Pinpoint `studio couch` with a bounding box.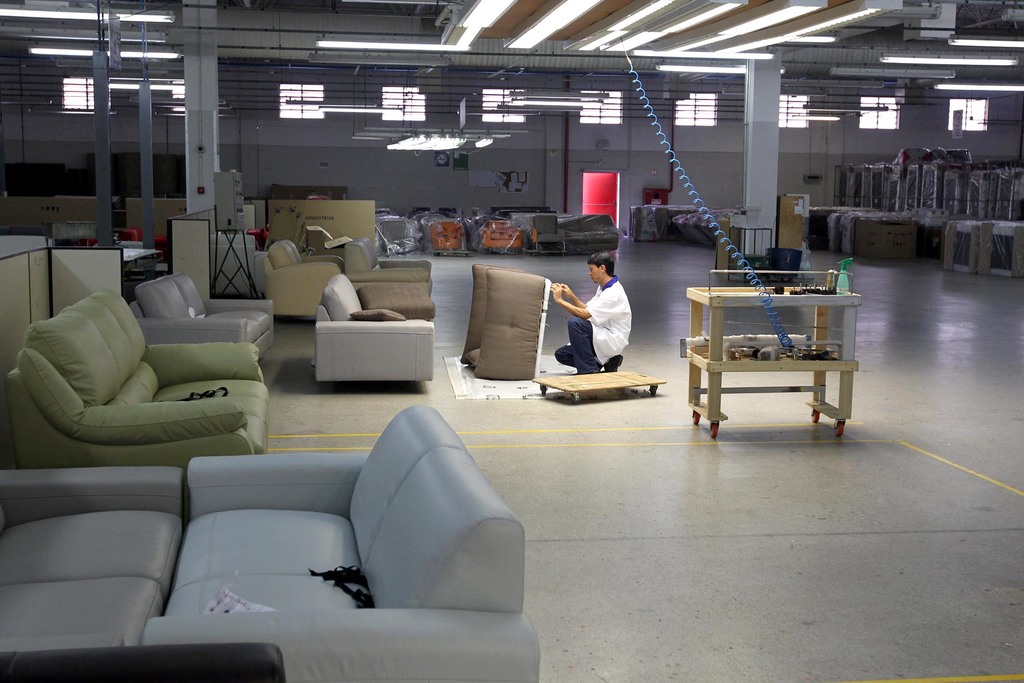
<bbox>122, 269, 276, 361</bbox>.
